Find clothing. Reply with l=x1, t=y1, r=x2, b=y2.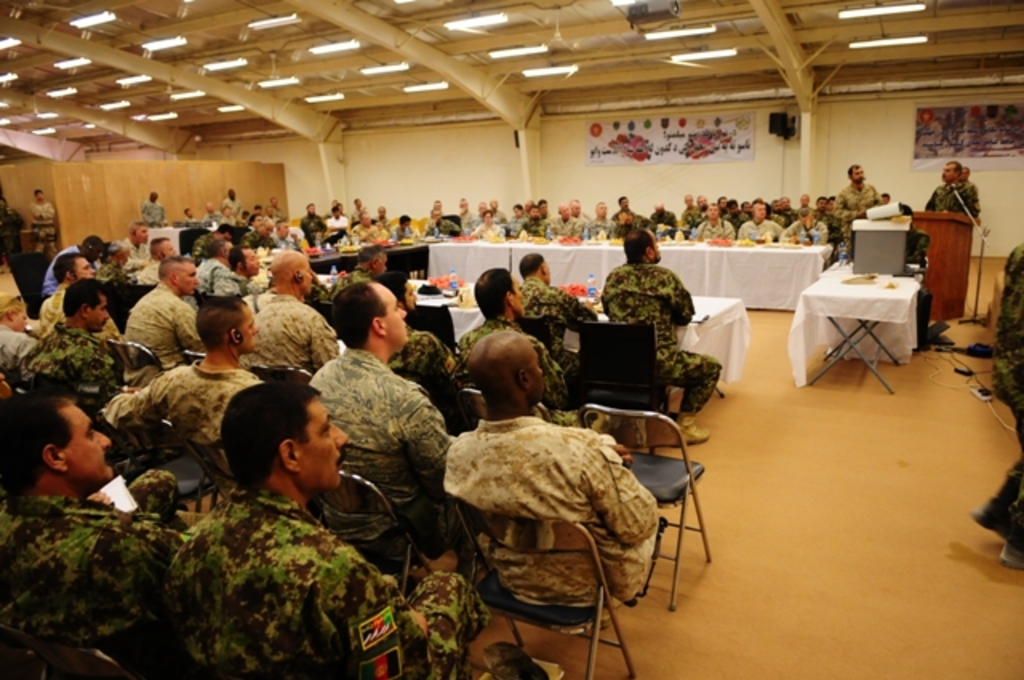
l=194, t=250, r=222, b=298.
